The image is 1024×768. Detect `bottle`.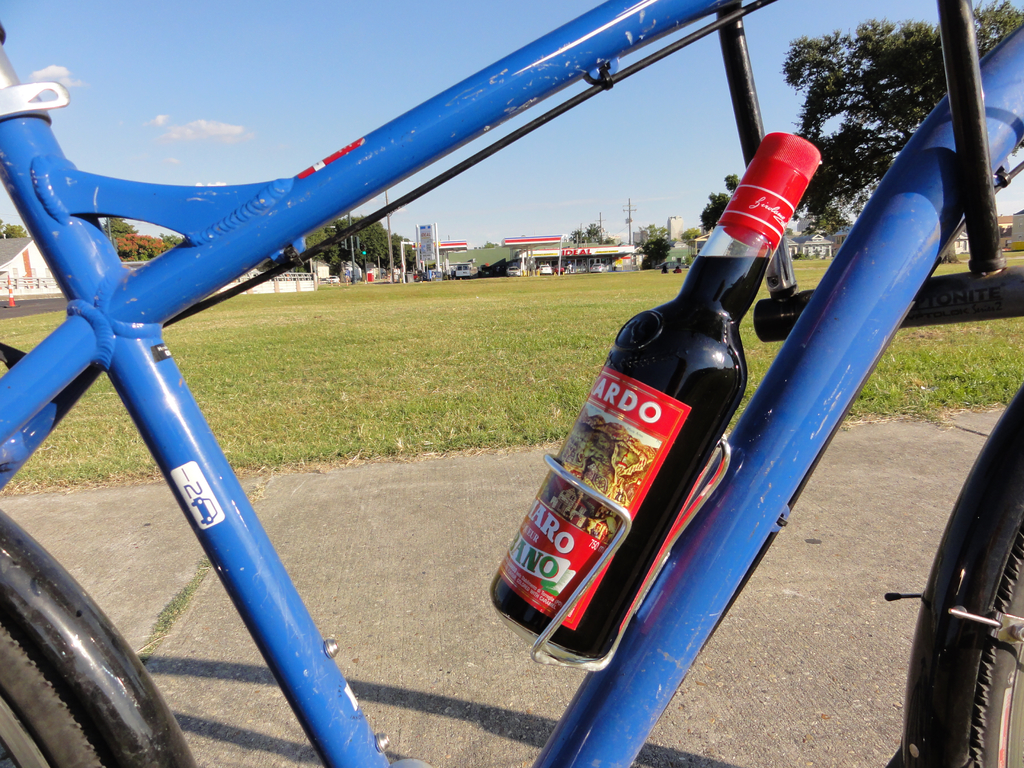
Detection: (left=490, top=147, right=804, bottom=658).
